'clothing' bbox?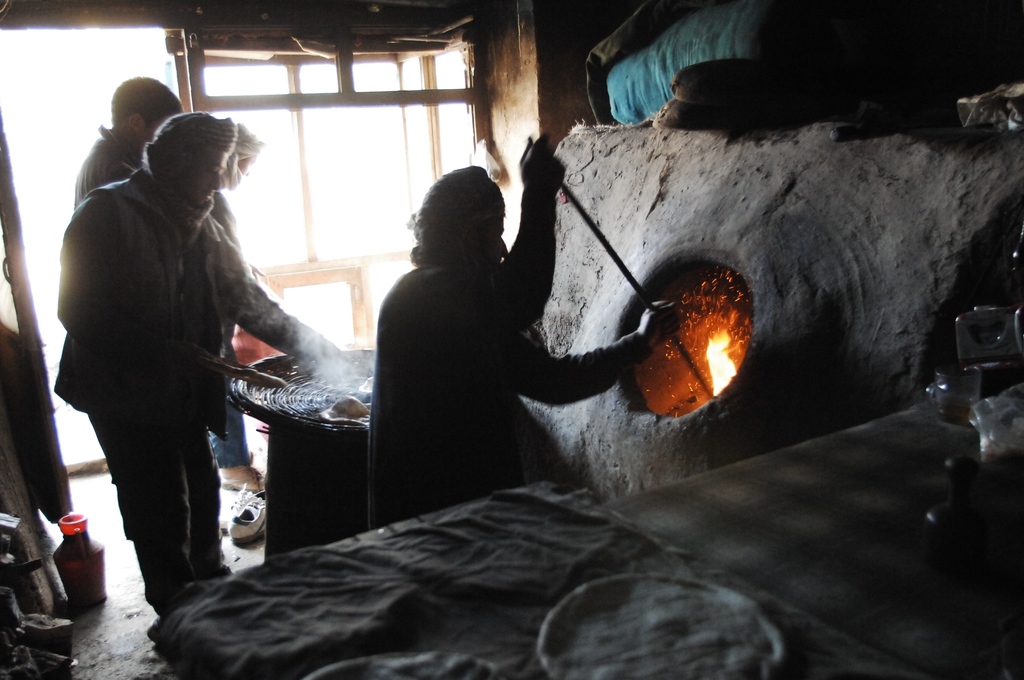
BBox(51, 166, 351, 610)
